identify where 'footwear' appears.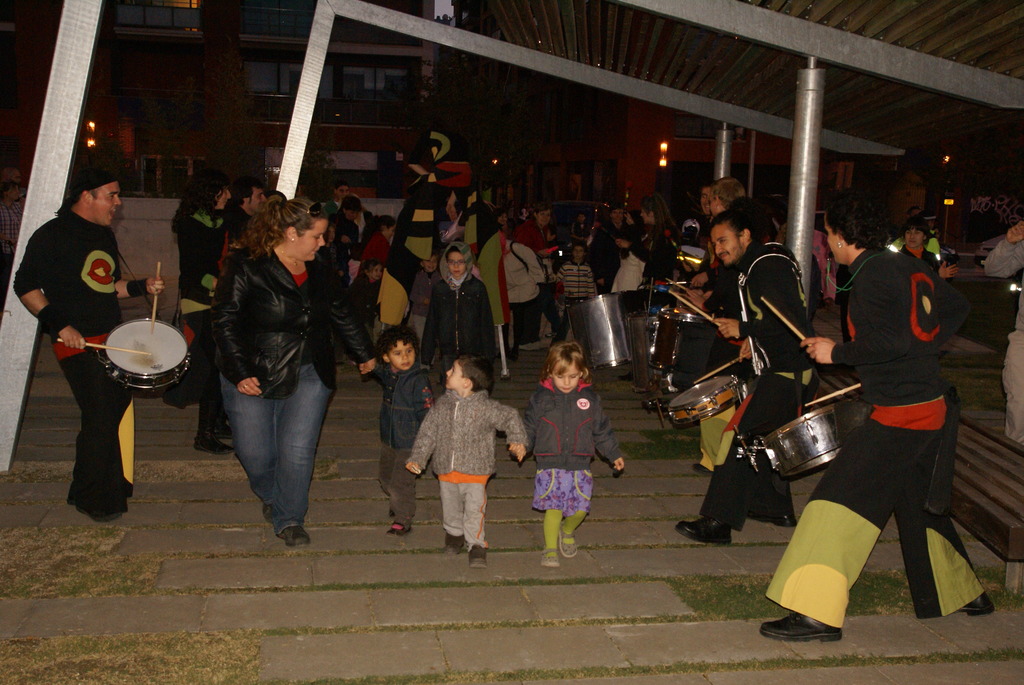
Appears at [x1=748, y1=514, x2=794, y2=531].
